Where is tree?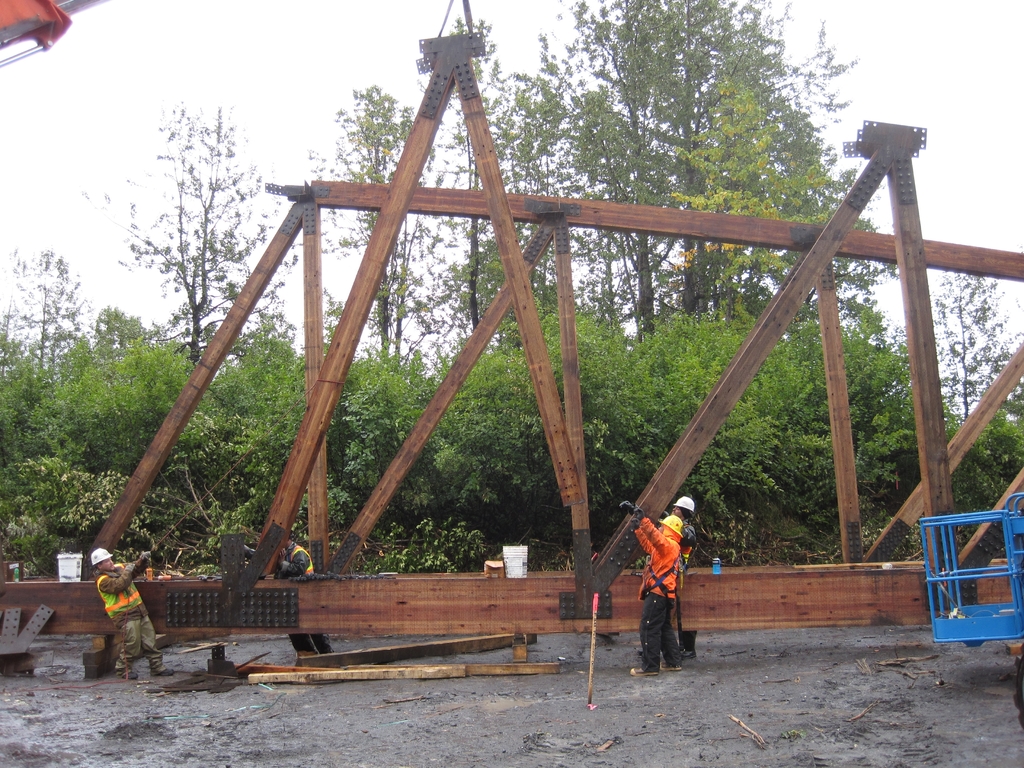
Rect(0, 246, 90, 383).
